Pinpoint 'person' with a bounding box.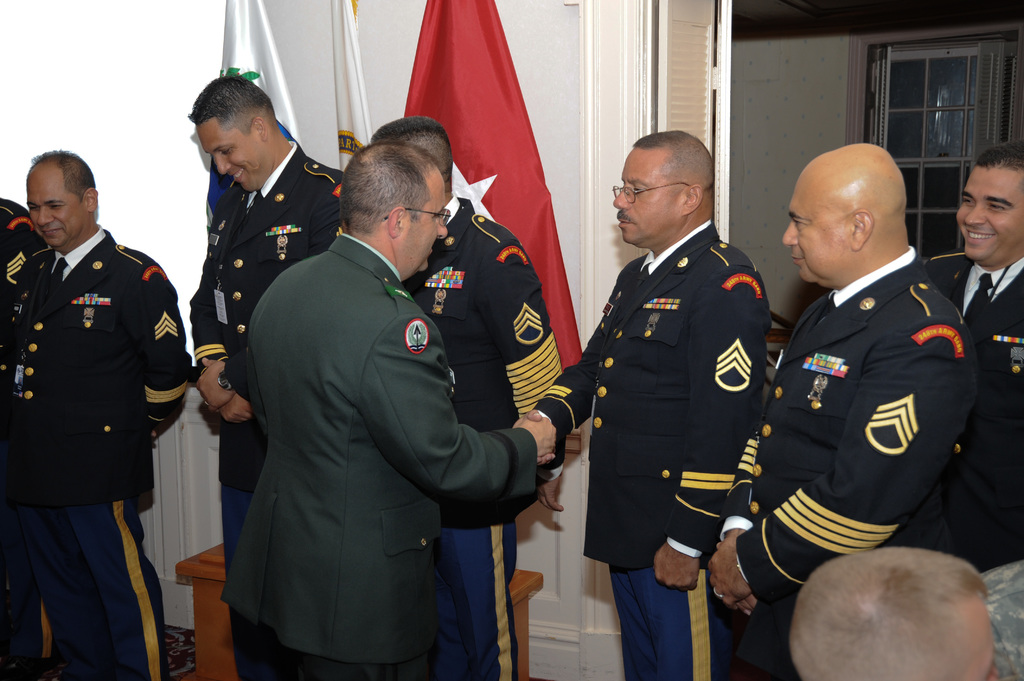
706/136/979/680.
